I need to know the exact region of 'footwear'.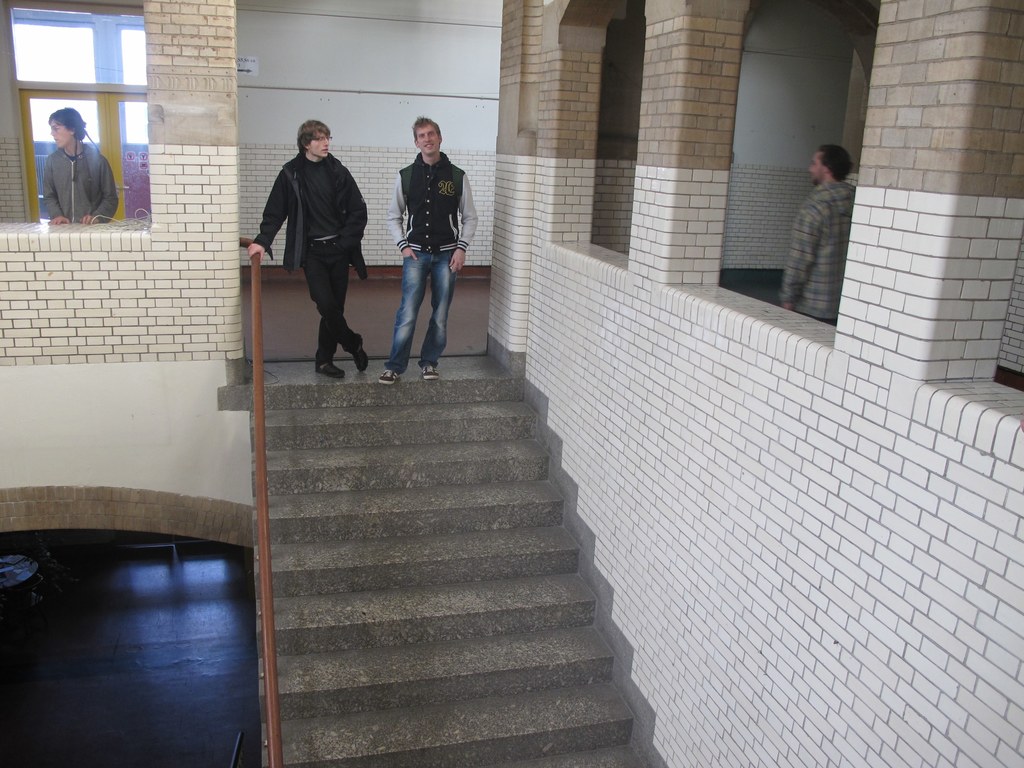
Region: left=351, top=338, right=369, bottom=371.
